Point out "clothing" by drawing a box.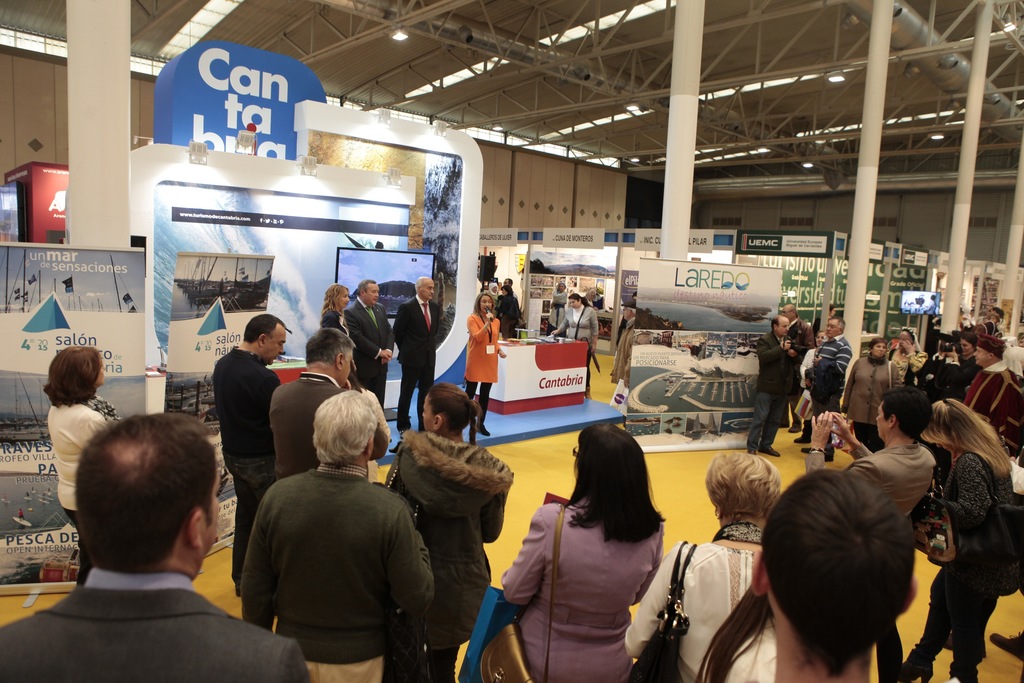
BBox(463, 310, 502, 422).
